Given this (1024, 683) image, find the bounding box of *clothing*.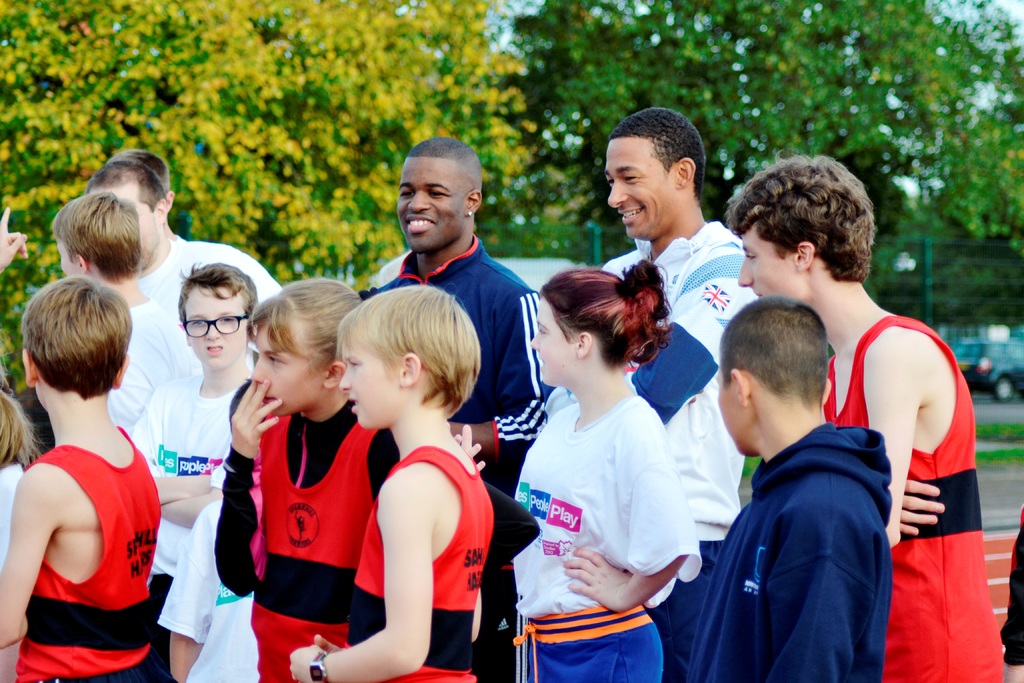
<bbox>19, 400, 152, 661</bbox>.
